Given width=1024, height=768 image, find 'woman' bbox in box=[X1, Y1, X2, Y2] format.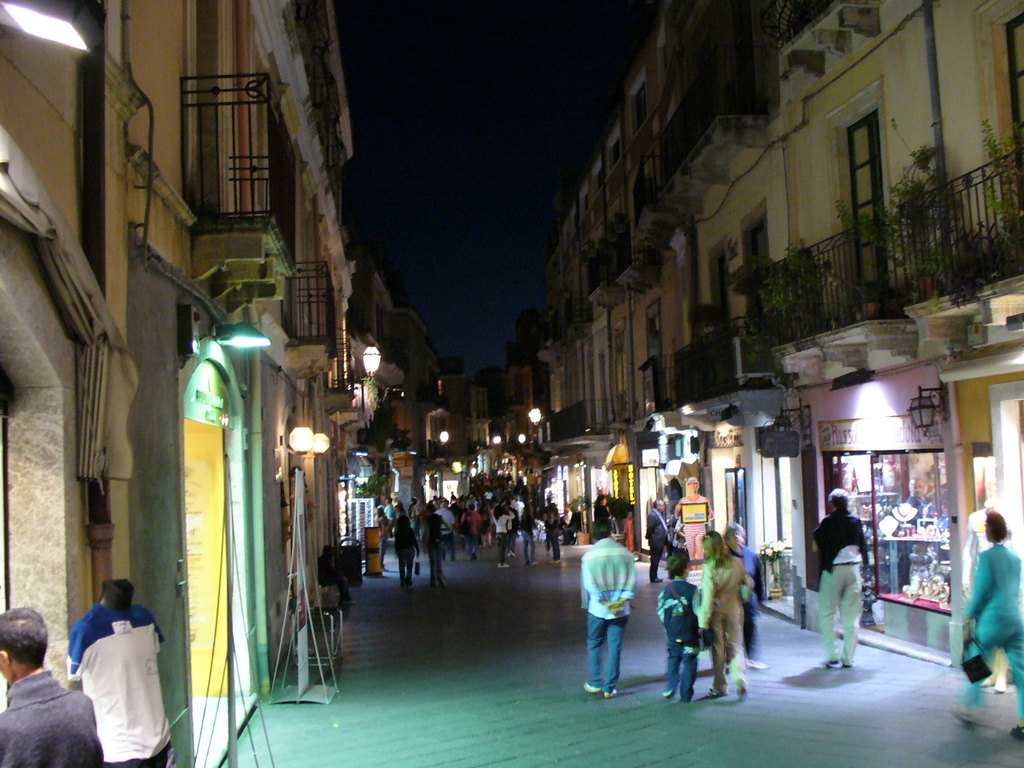
box=[491, 506, 514, 568].
